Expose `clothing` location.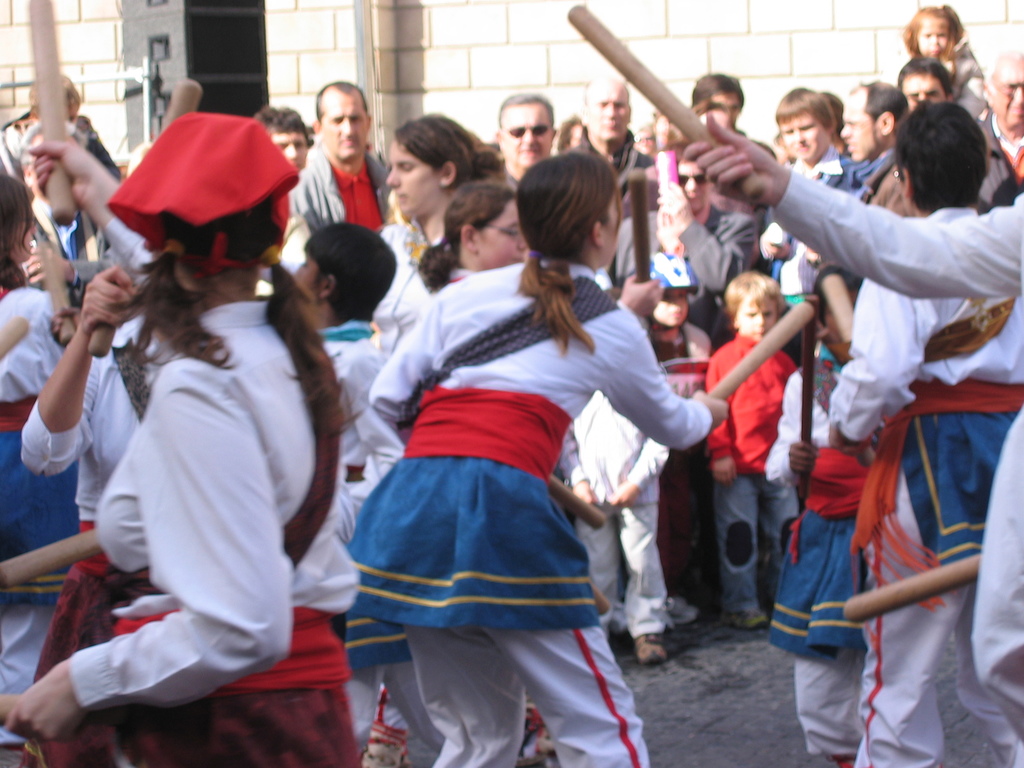
Exposed at detection(828, 204, 1023, 759).
